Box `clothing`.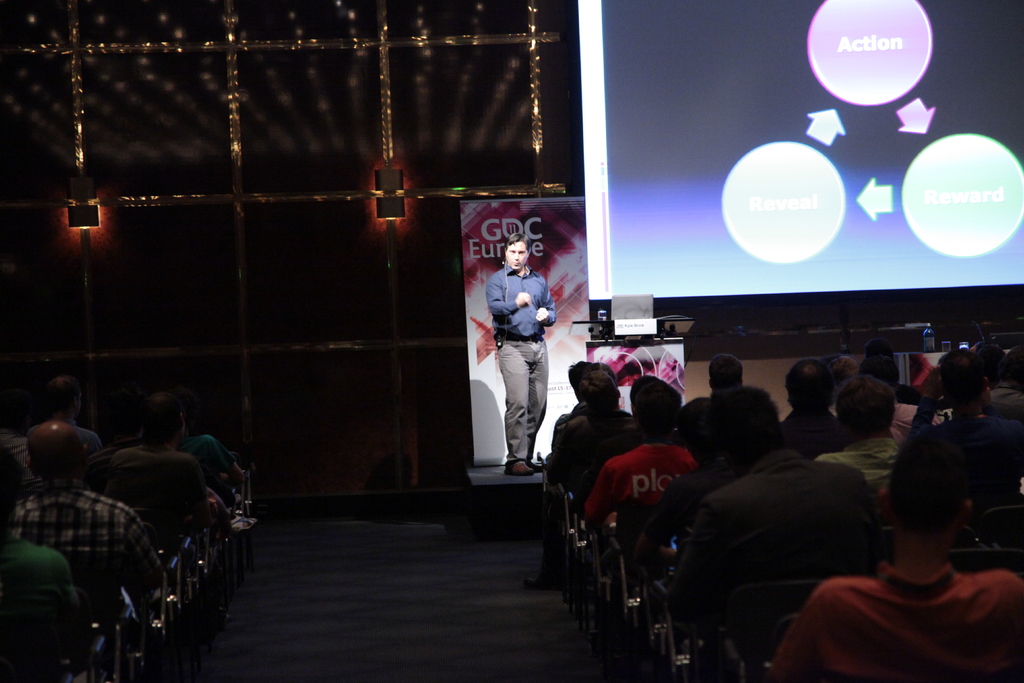
rect(812, 432, 902, 488).
